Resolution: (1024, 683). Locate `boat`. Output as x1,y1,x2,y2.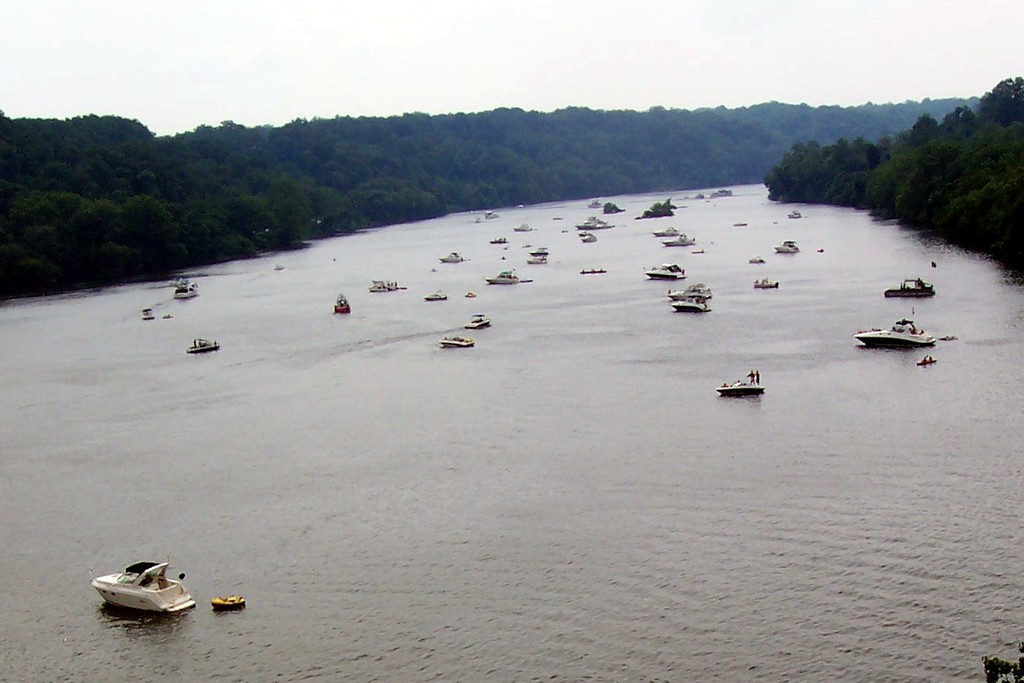
465,292,475,298.
